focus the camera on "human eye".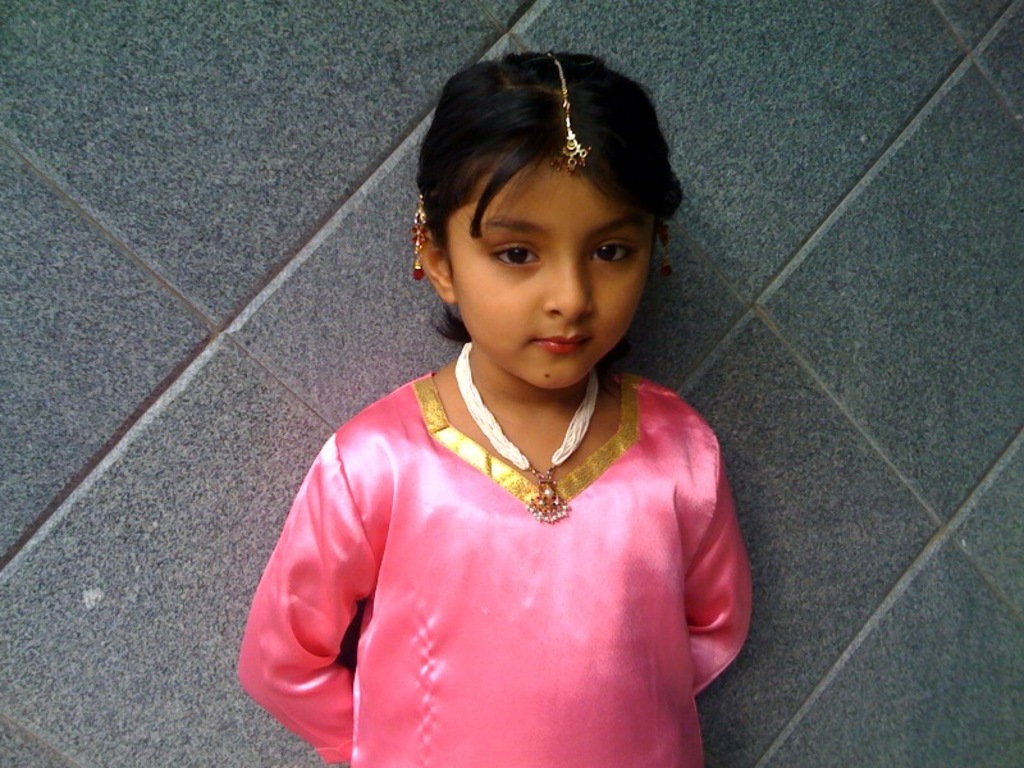
Focus region: <region>584, 237, 628, 269</region>.
